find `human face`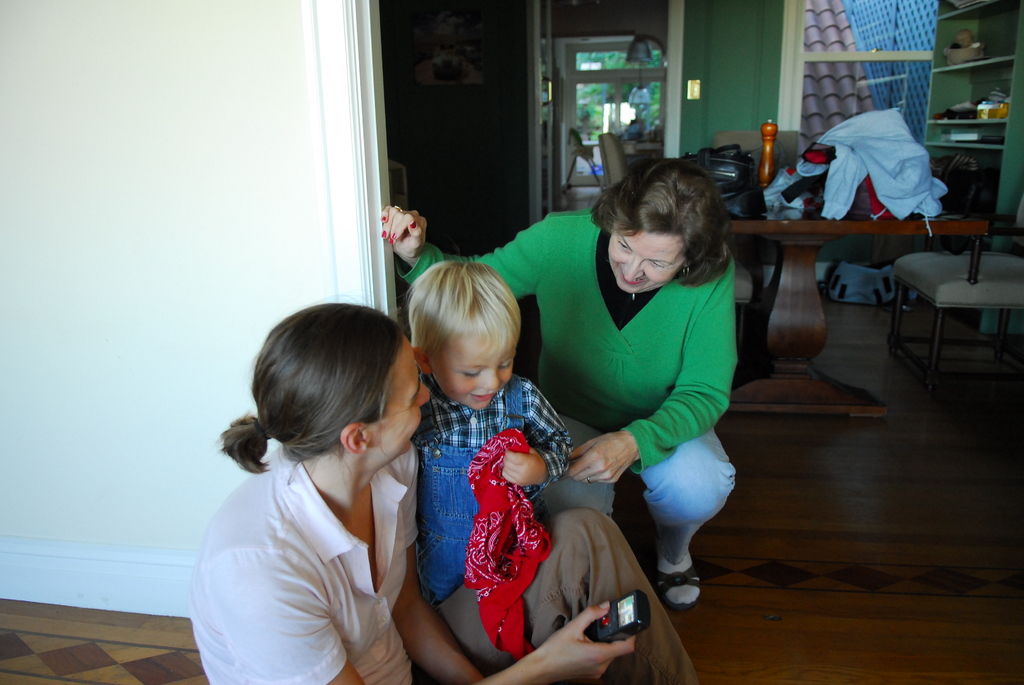
pyautogui.locateOnScreen(433, 329, 522, 417)
